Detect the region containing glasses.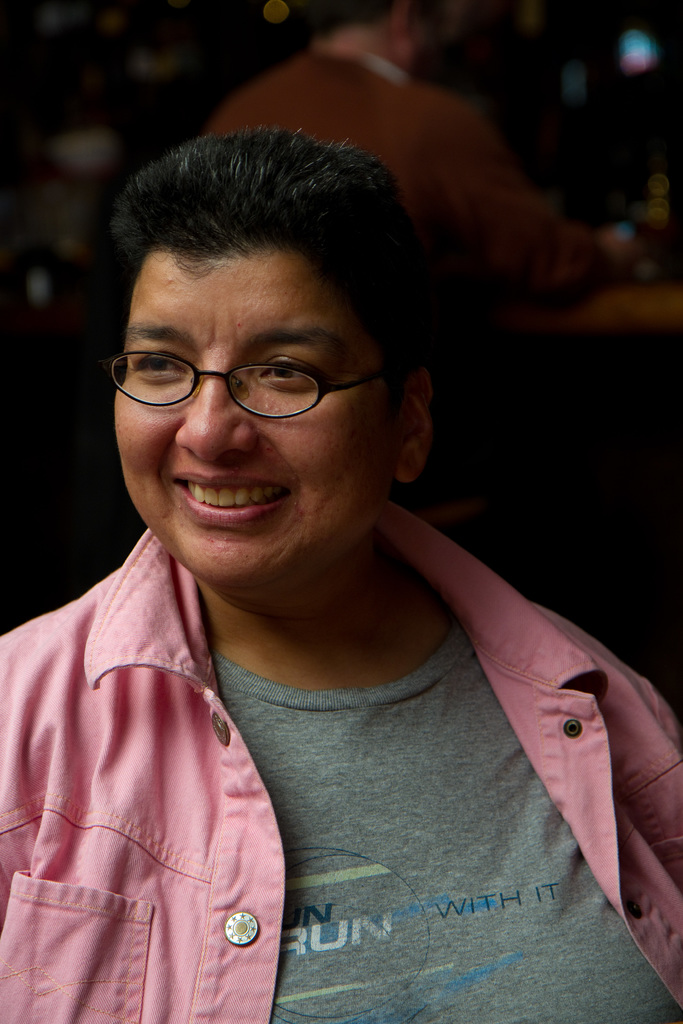
<box>108,349,403,414</box>.
